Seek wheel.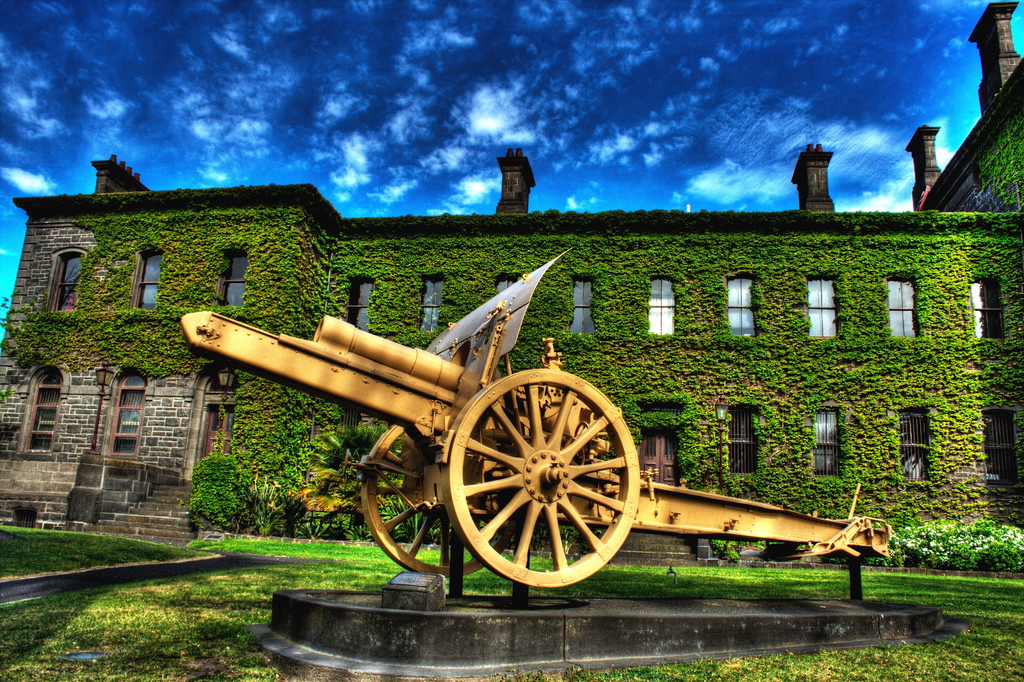
(x1=361, y1=425, x2=515, y2=578).
